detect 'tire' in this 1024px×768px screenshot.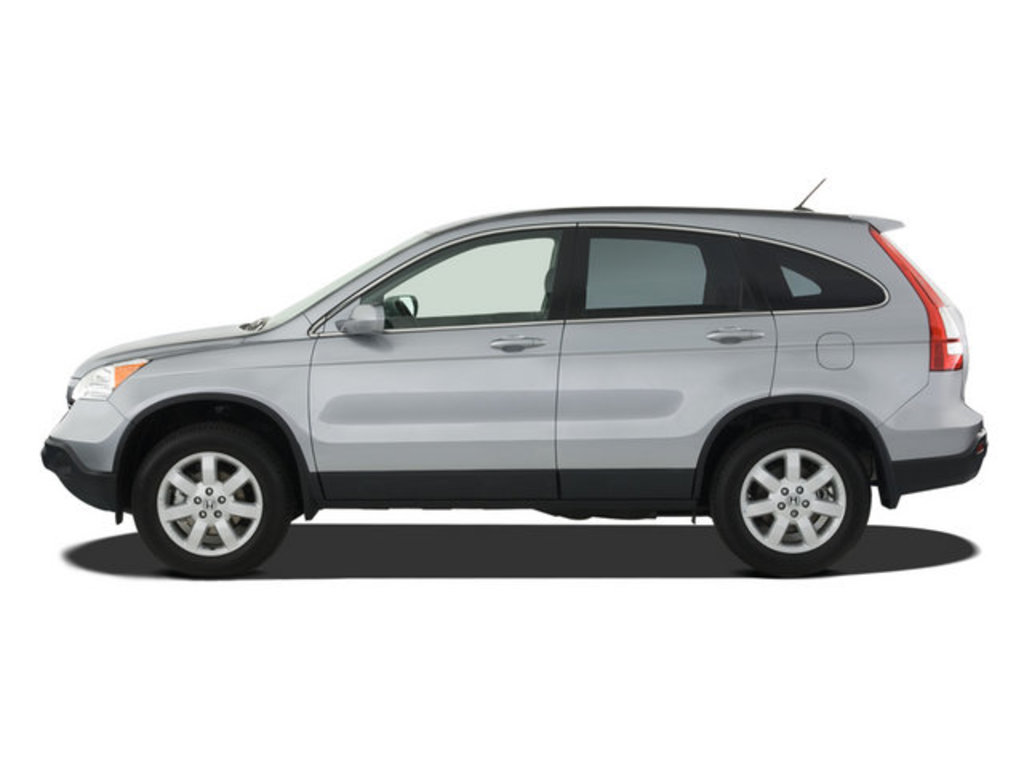
Detection: (702,416,886,566).
